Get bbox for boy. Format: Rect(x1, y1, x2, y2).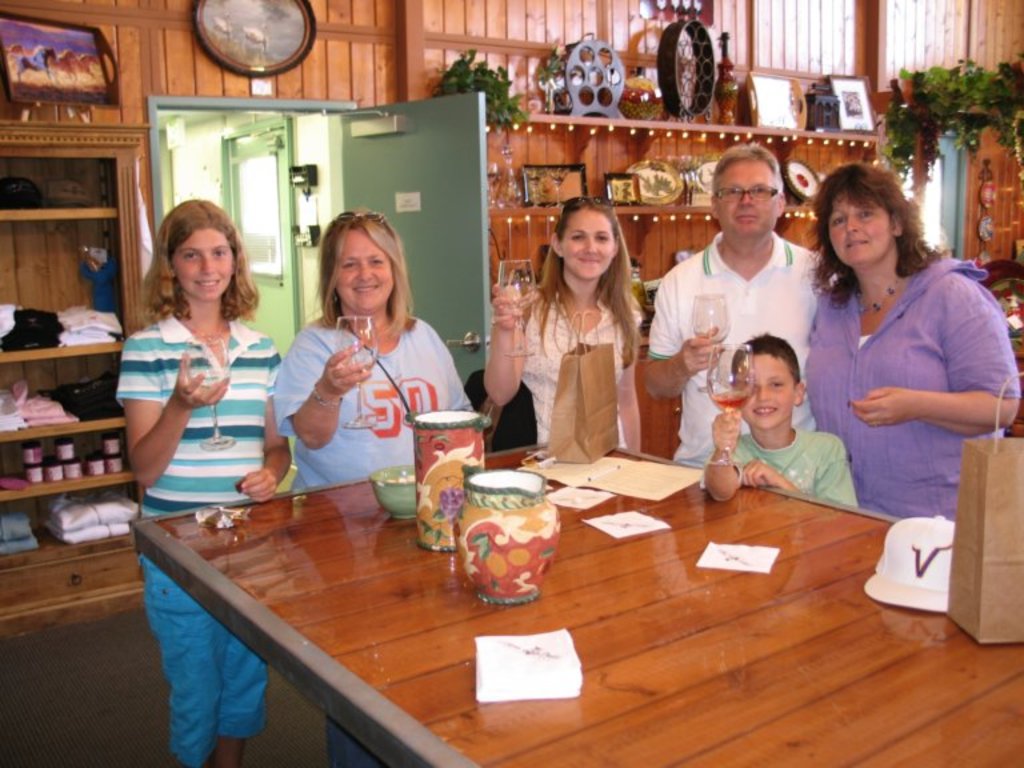
Rect(704, 333, 857, 504).
